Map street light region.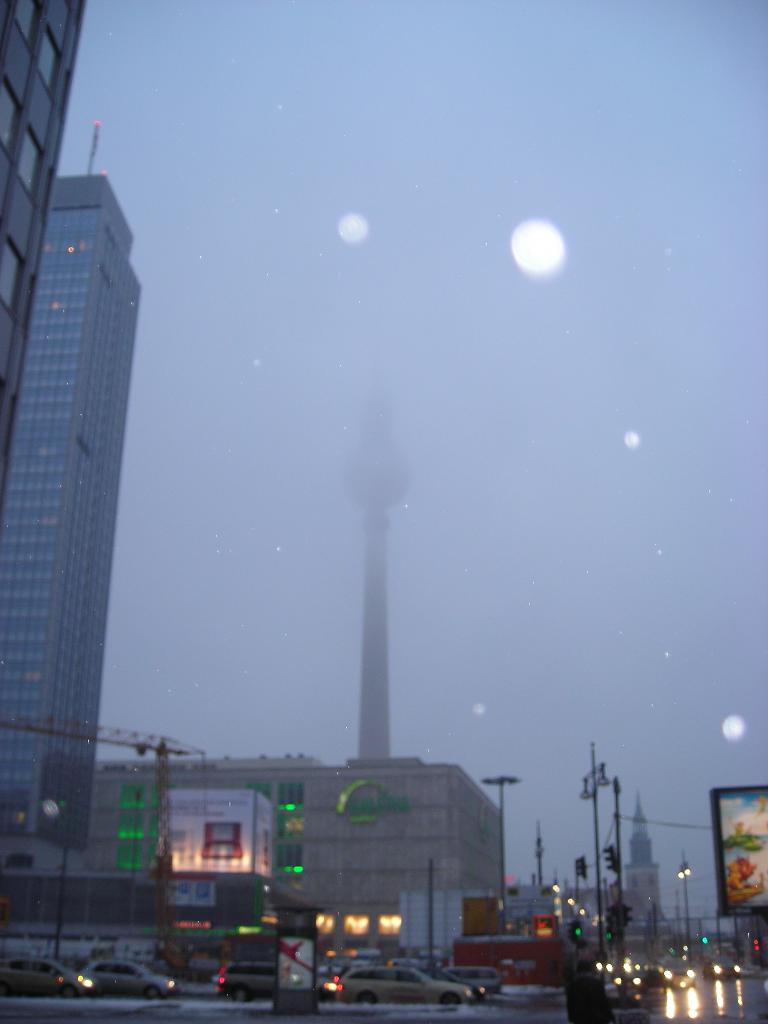
Mapped to left=675, top=855, right=691, bottom=963.
